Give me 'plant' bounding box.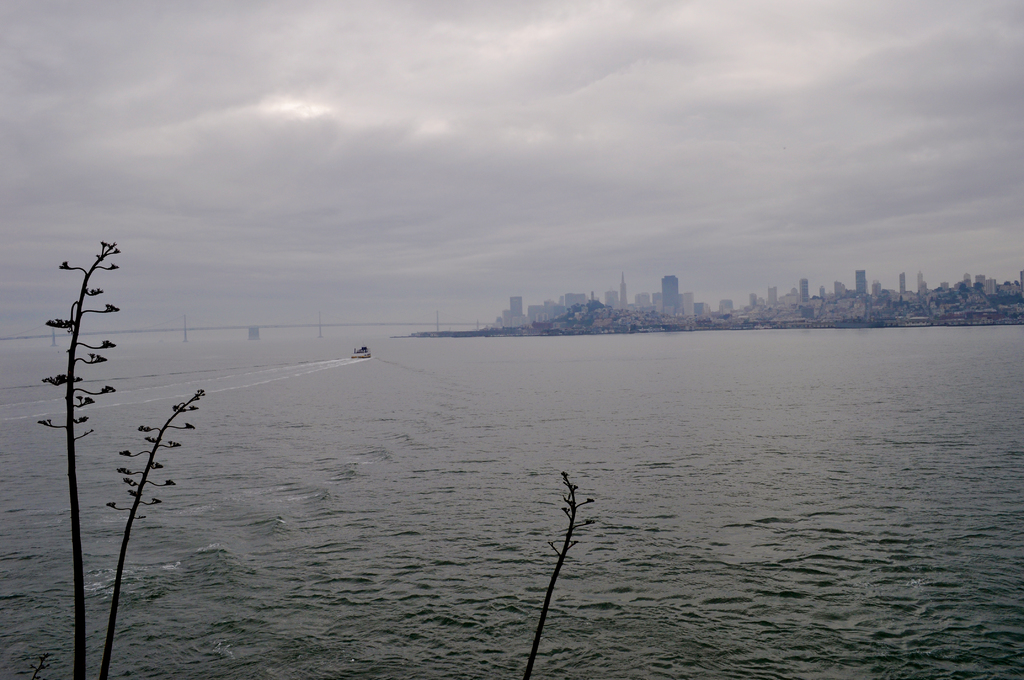
{"x1": 521, "y1": 471, "x2": 593, "y2": 679}.
